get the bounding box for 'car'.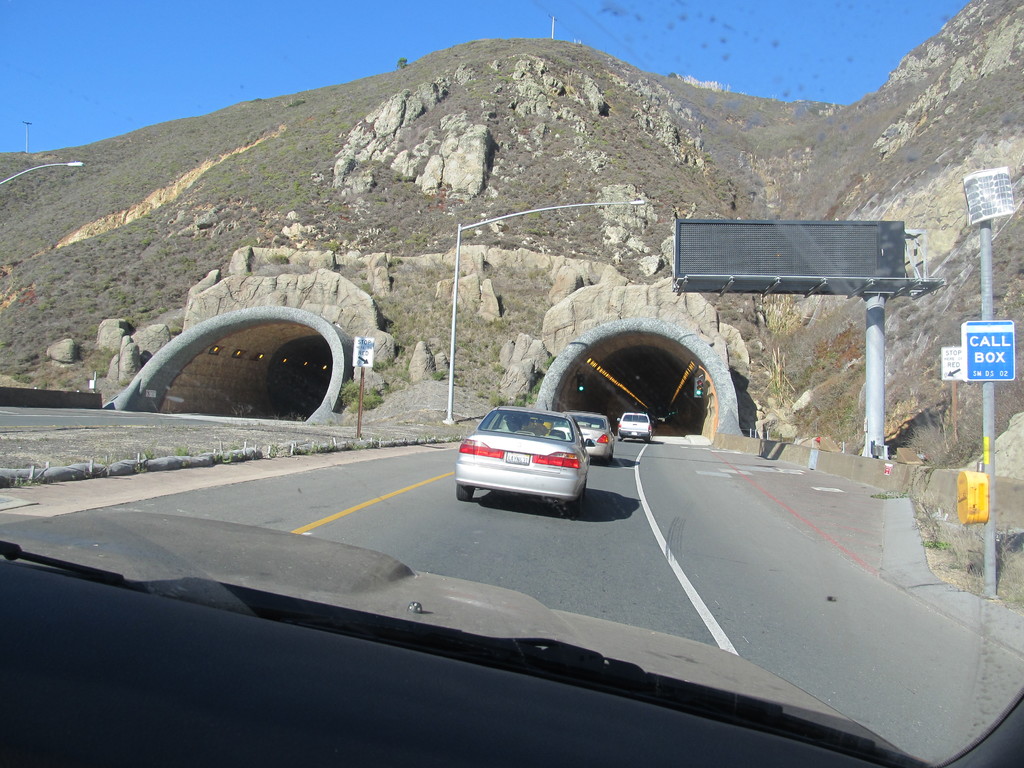
x1=618, y1=413, x2=655, y2=442.
